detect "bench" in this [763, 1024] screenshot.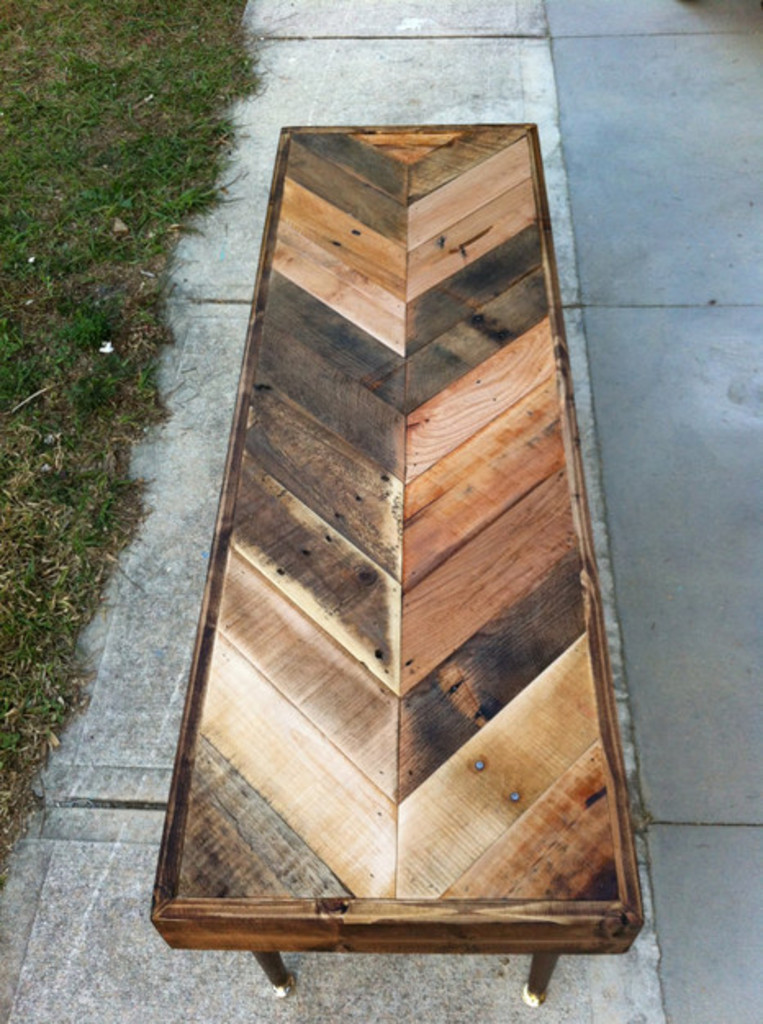
Detection: (147, 120, 643, 1008).
